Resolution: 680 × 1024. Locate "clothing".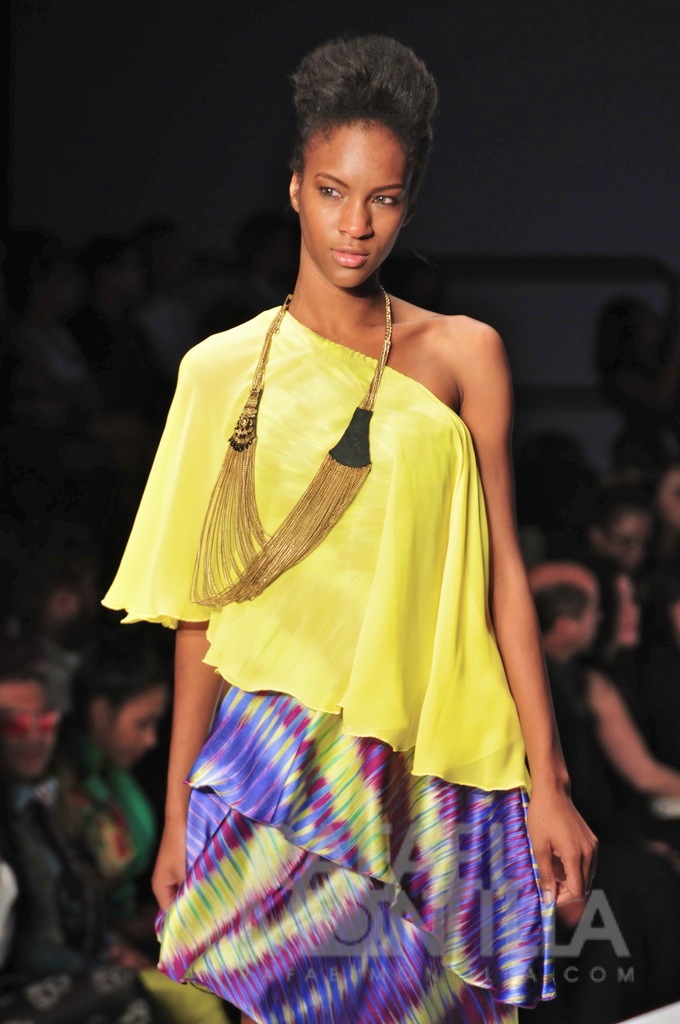
box=[92, 307, 533, 796].
